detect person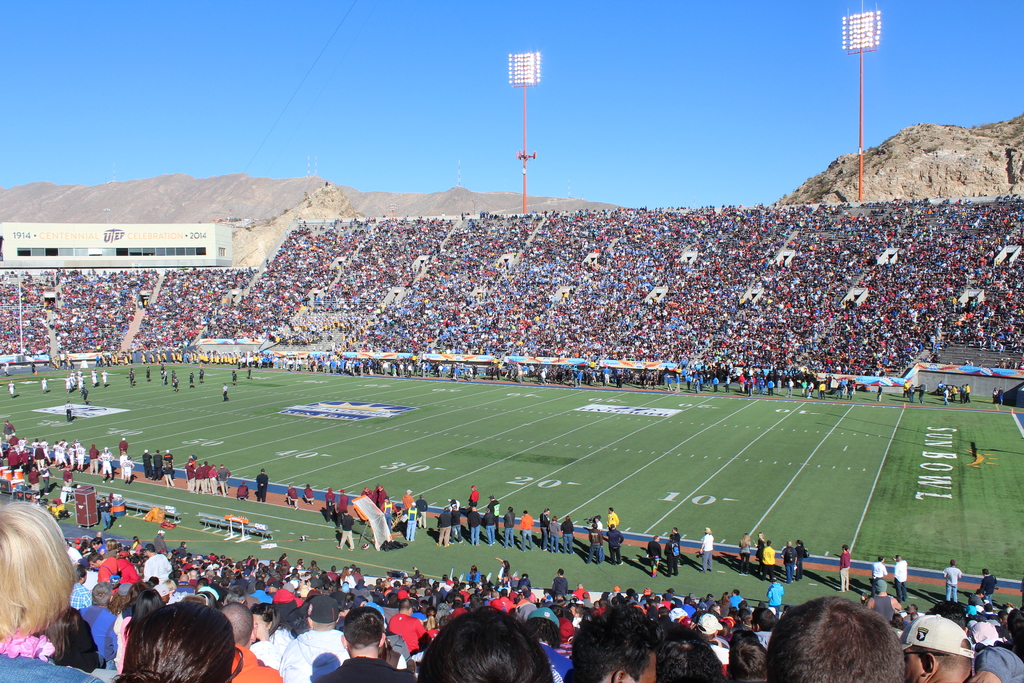
BBox(781, 539, 799, 584)
